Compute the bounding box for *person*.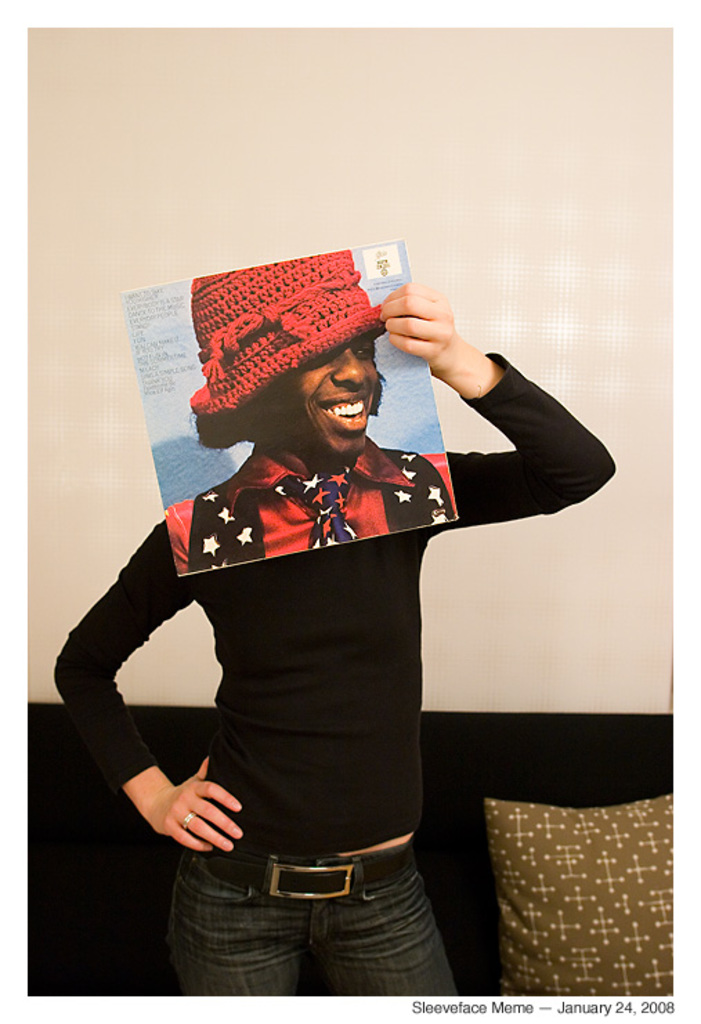
detection(165, 253, 463, 575).
